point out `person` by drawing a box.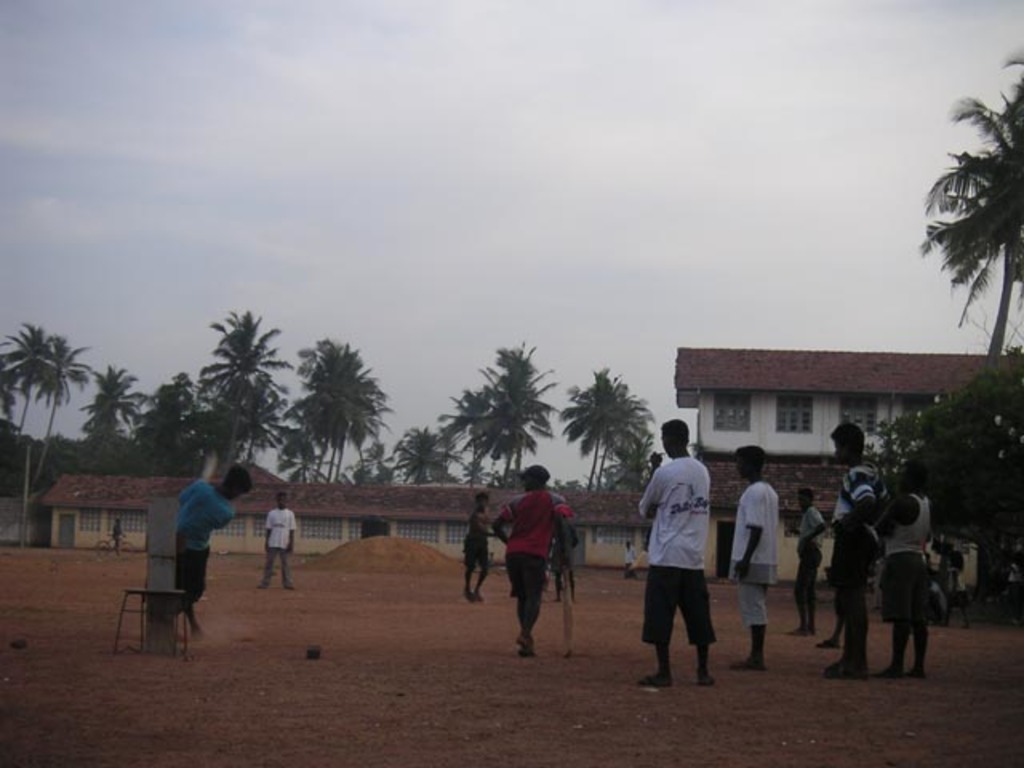
bbox=[170, 461, 242, 642].
